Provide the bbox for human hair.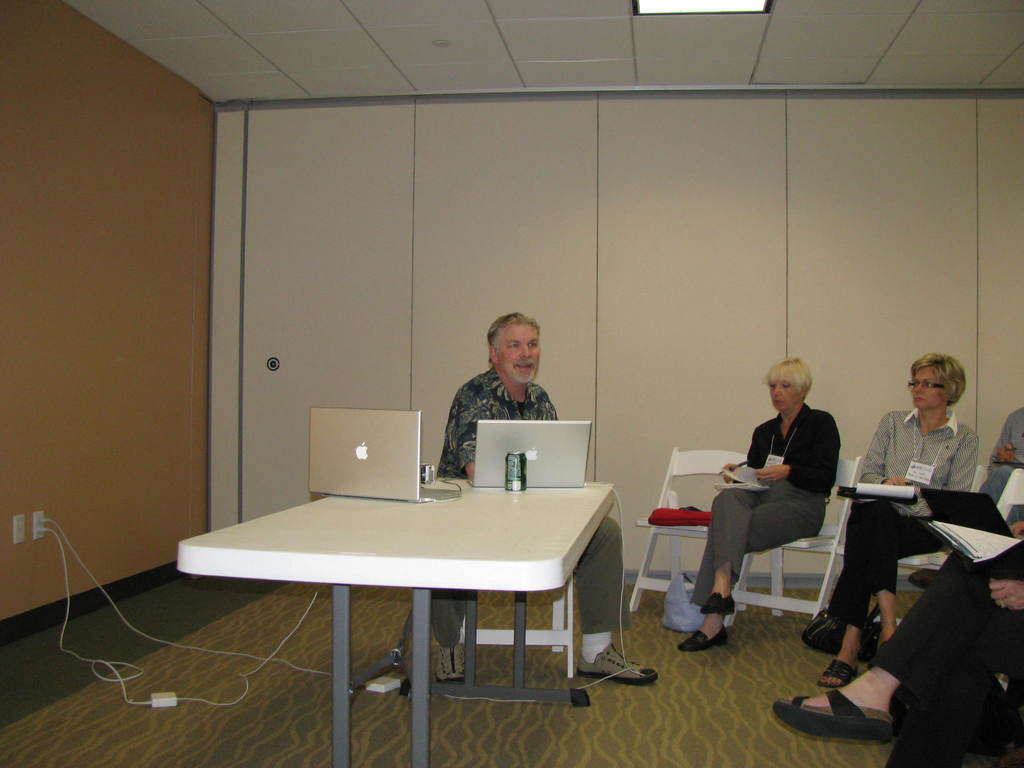
select_region(911, 352, 965, 404).
